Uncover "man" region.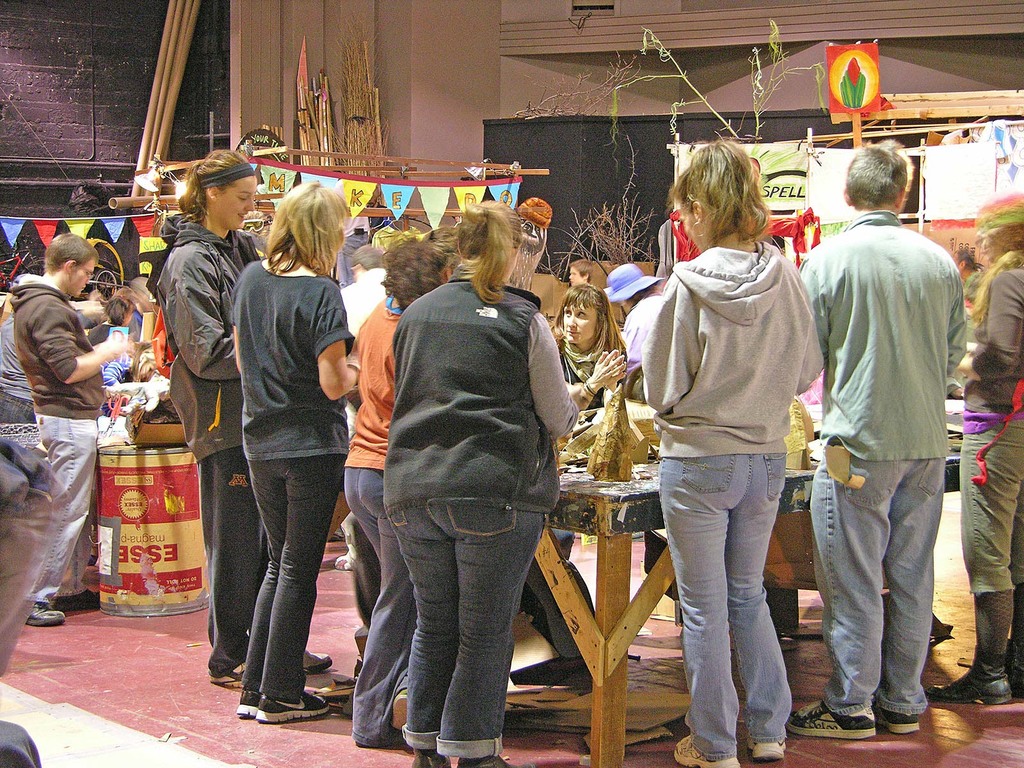
Uncovered: rect(337, 248, 390, 568).
